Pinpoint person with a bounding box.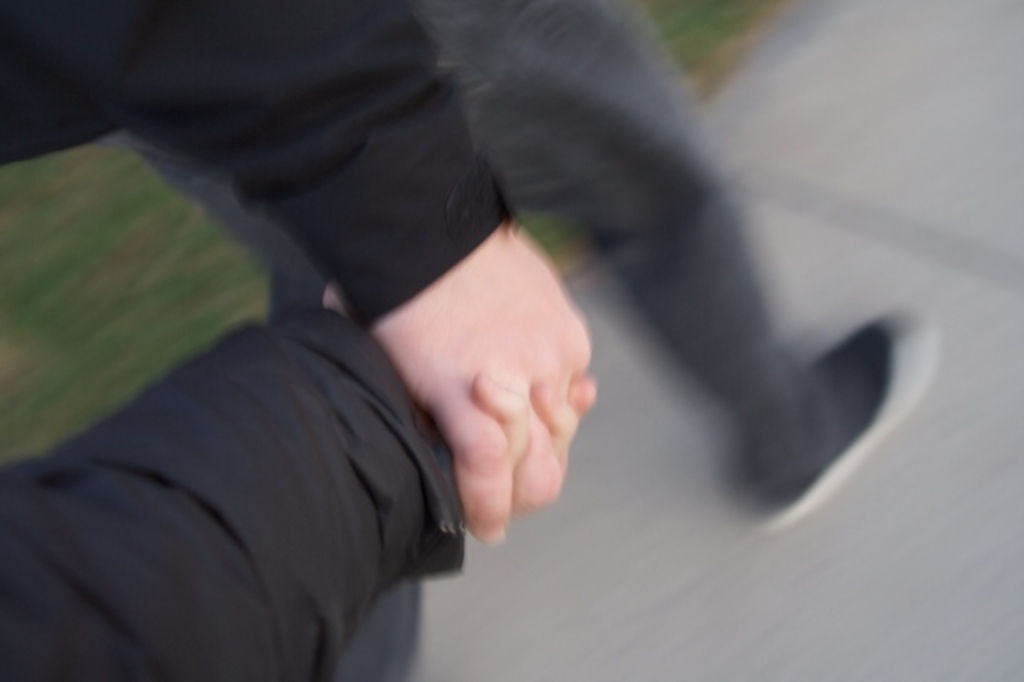
[0, 0, 597, 680].
